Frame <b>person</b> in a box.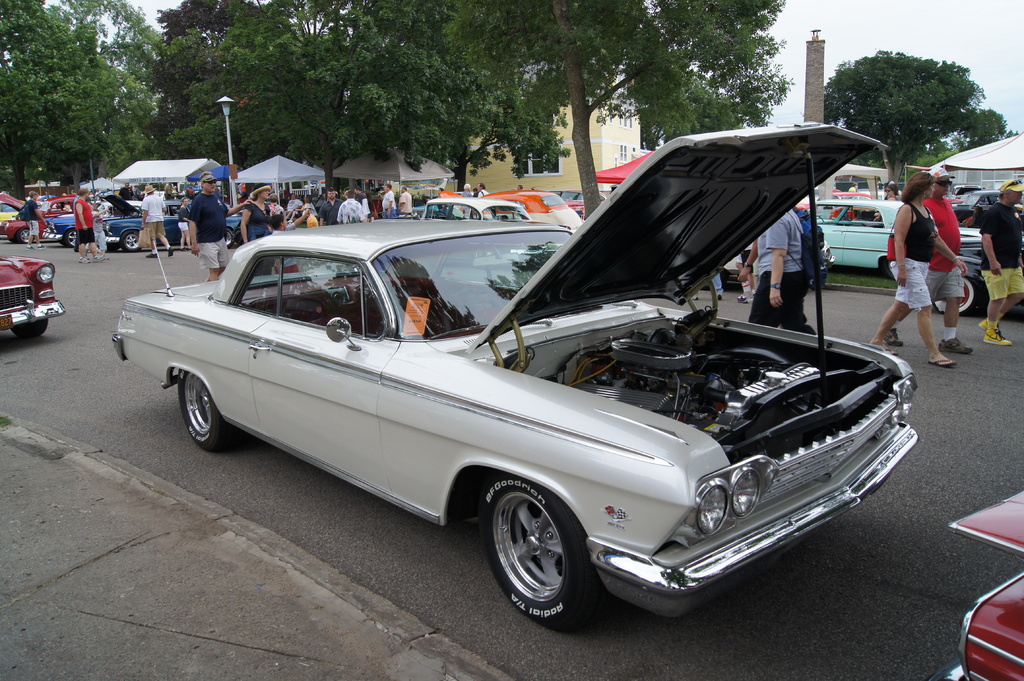
l=26, t=189, r=56, b=249.
